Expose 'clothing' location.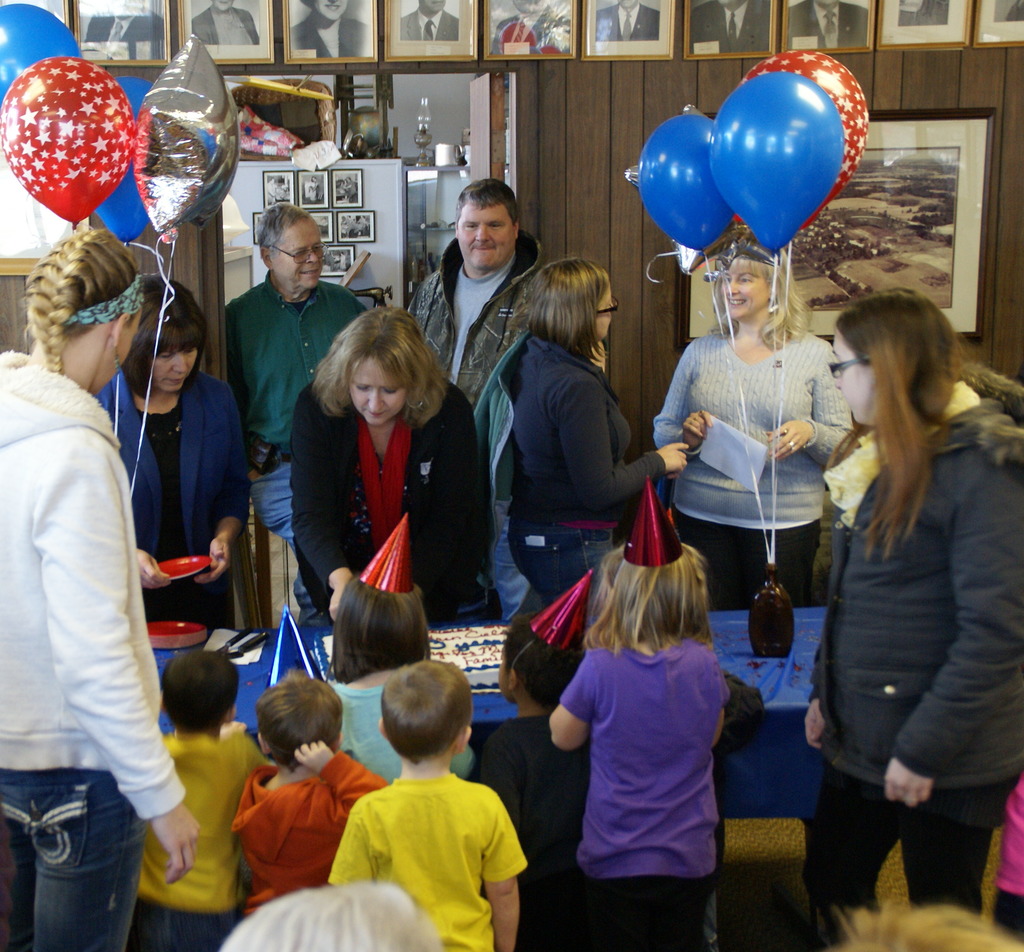
Exposed at left=597, top=3, right=660, bottom=41.
